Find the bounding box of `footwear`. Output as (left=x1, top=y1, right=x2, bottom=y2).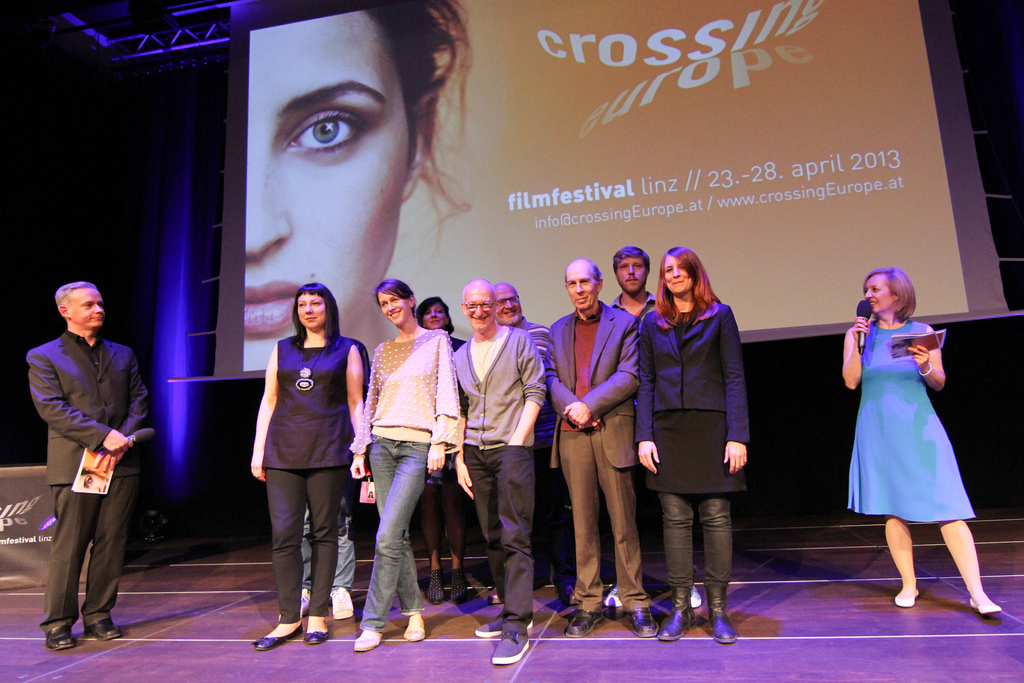
(left=489, top=584, right=506, bottom=605).
